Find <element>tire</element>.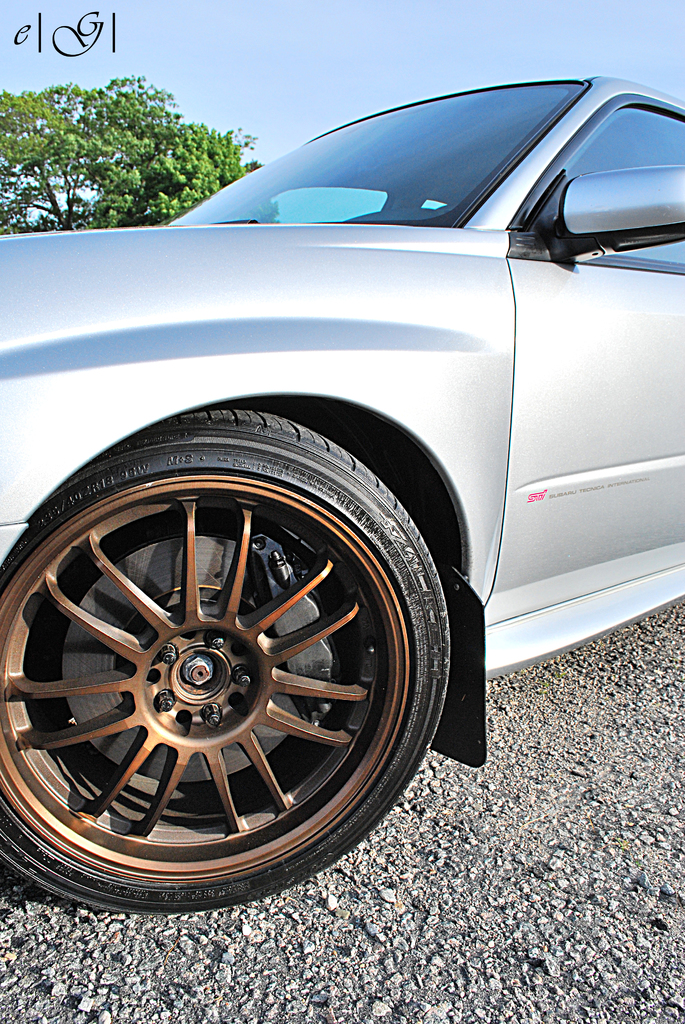
{"x1": 15, "y1": 393, "x2": 493, "y2": 914}.
